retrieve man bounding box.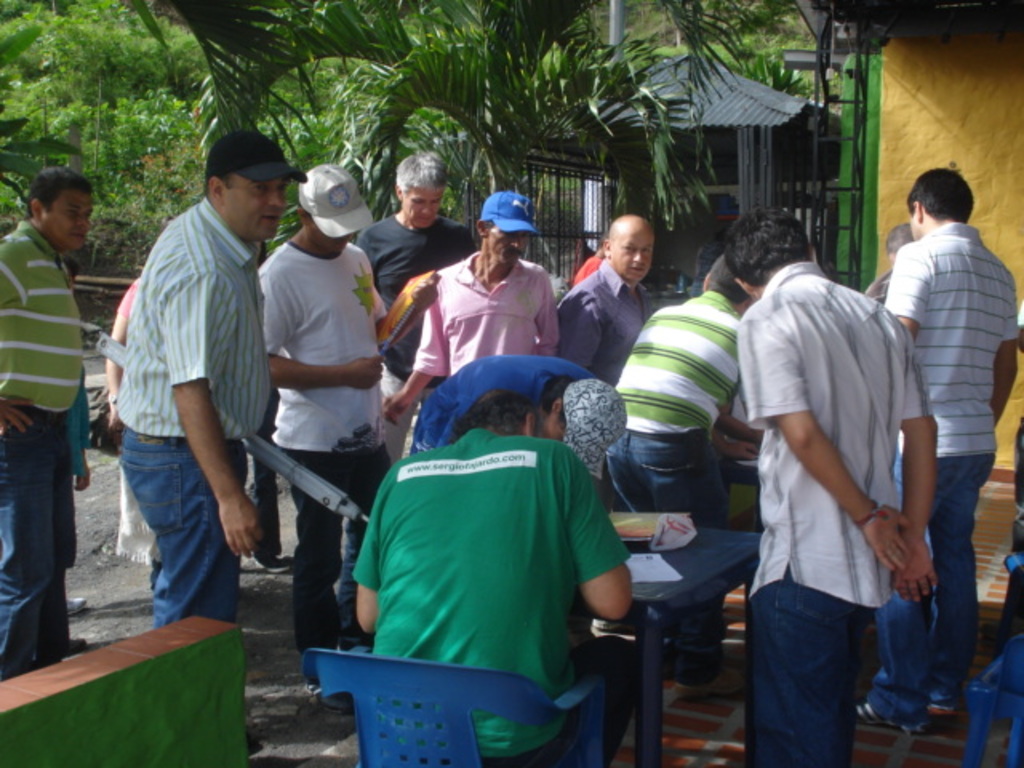
Bounding box: crop(347, 147, 466, 462).
